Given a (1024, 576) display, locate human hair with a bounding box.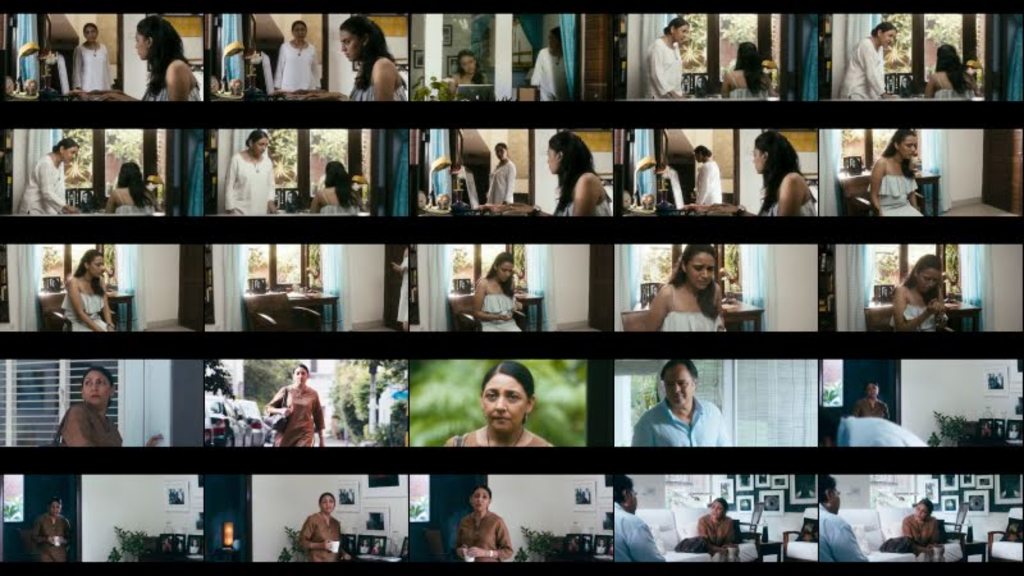
Located: pyautogui.locateOnScreen(339, 15, 397, 92).
